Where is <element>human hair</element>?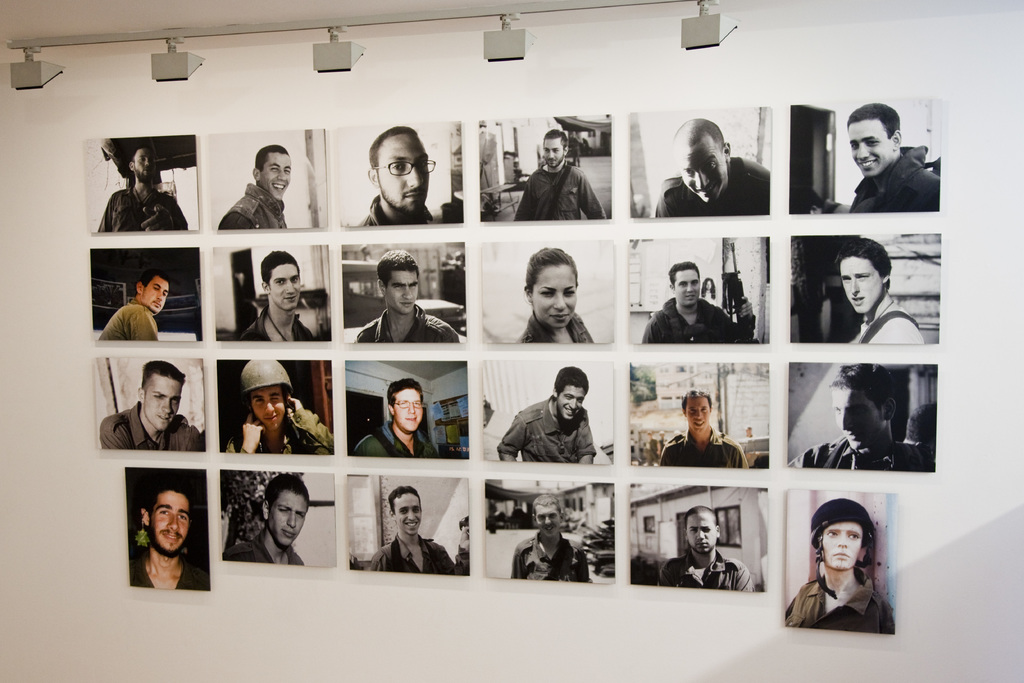
(253, 145, 287, 169).
